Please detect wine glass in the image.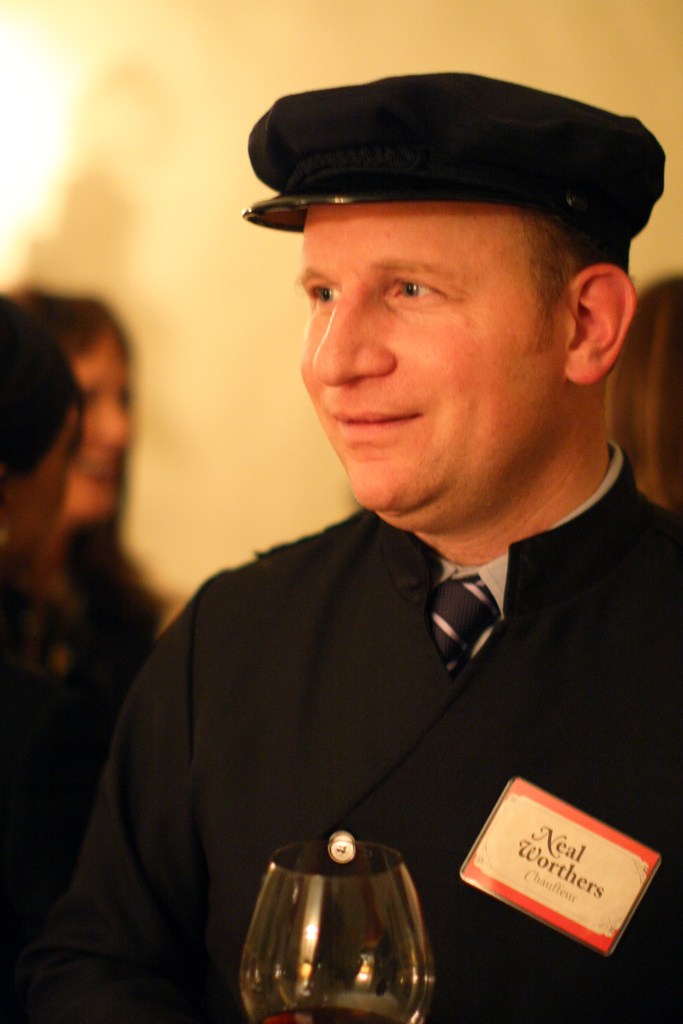
BBox(239, 838, 430, 1023).
